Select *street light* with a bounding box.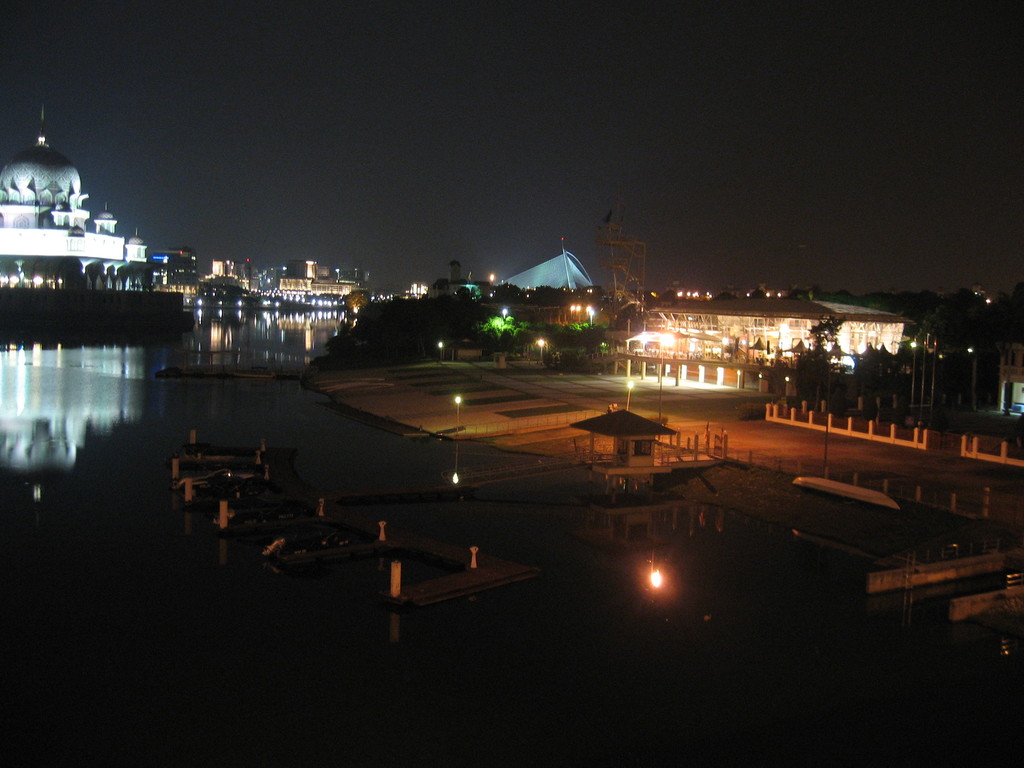
bbox(452, 393, 465, 450).
